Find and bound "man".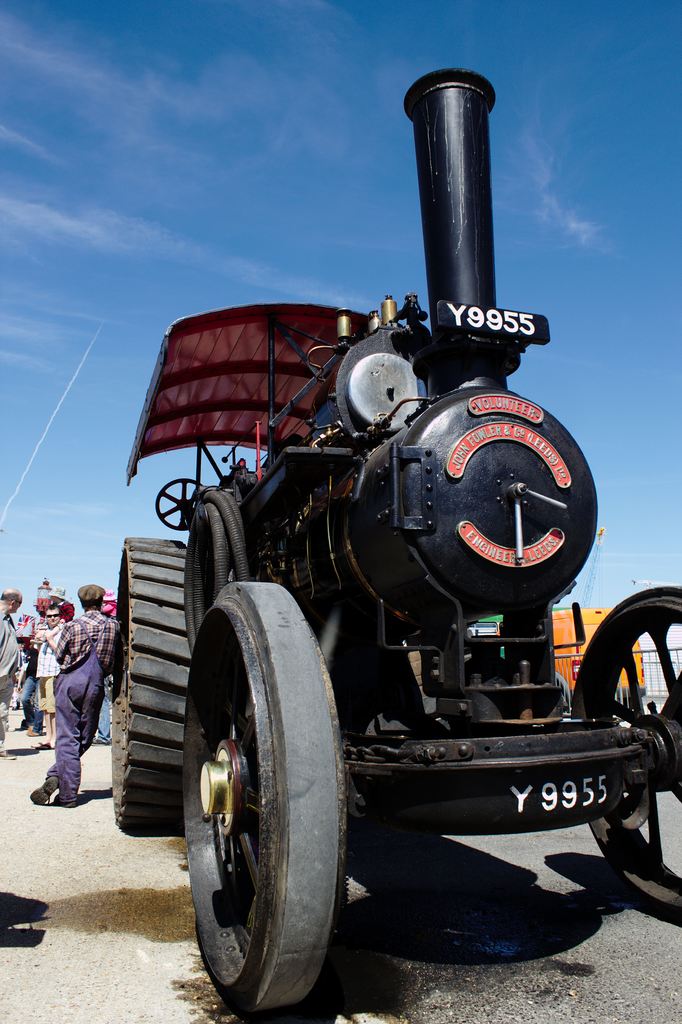
Bound: 15/639/26/709.
